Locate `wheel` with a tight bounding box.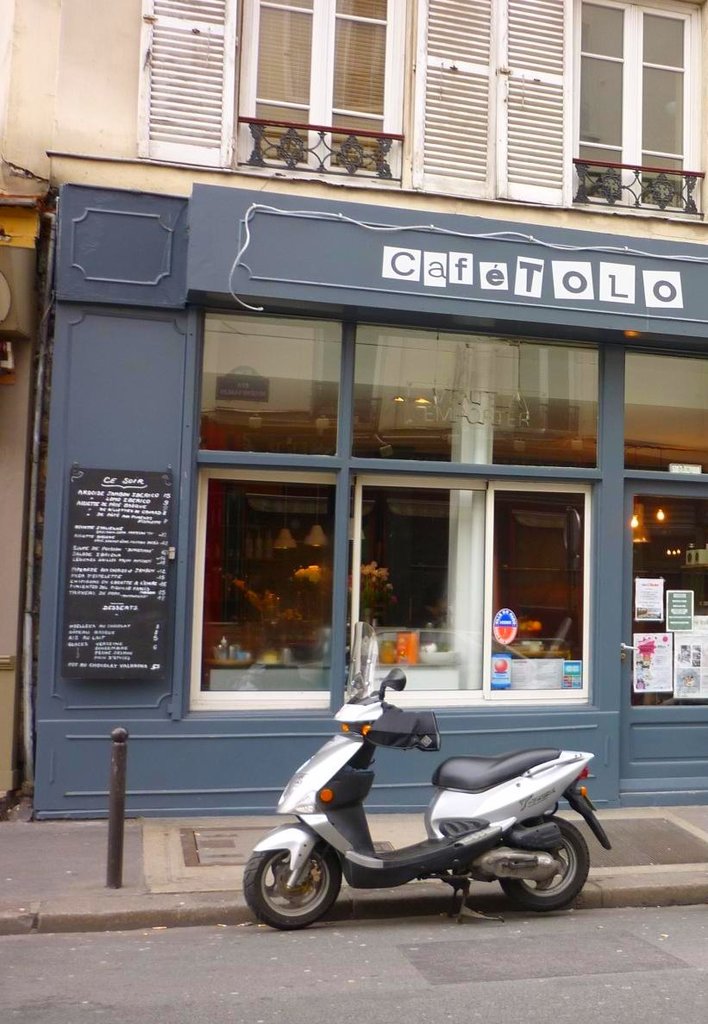
pyautogui.locateOnScreen(502, 815, 590, 912).
